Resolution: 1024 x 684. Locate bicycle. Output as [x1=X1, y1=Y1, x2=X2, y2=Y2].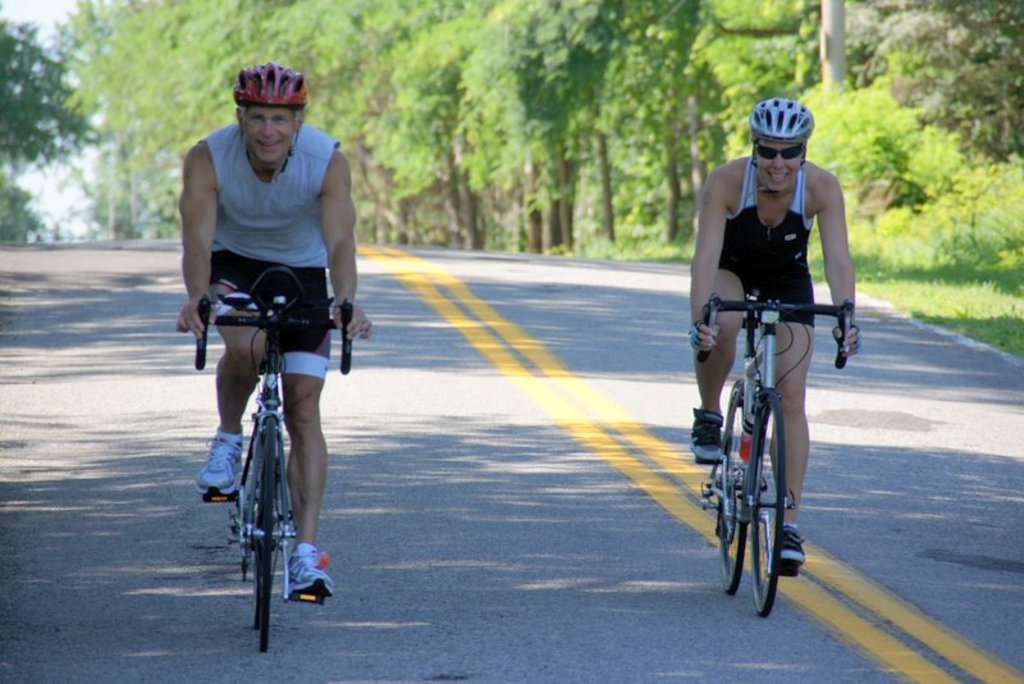
[x1=699, y1=283, x2=852, y2=616].
